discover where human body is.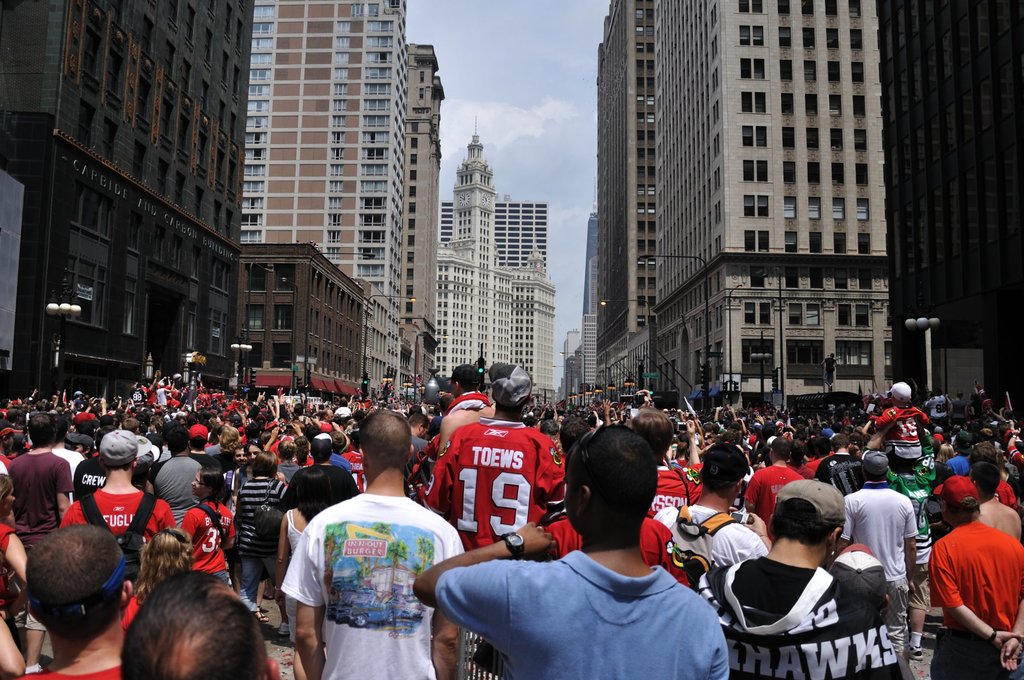
Discovered at x1=934 y1=485 x2=1023 y2=679.
